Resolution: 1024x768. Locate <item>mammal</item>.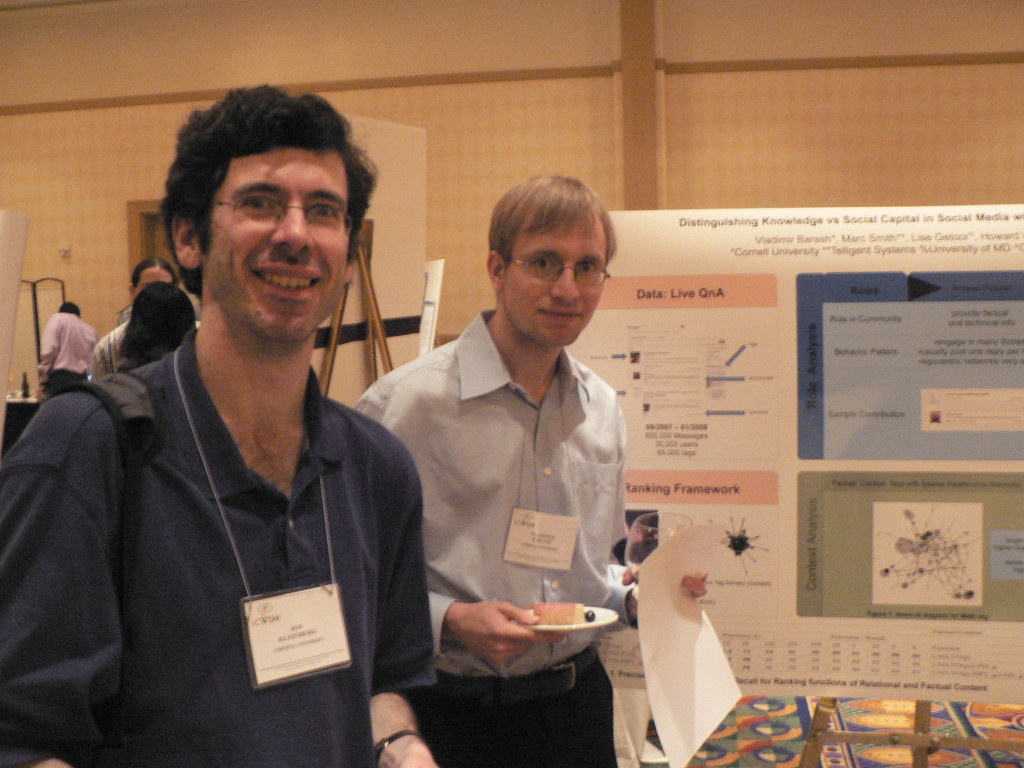
33/301/102/406.
